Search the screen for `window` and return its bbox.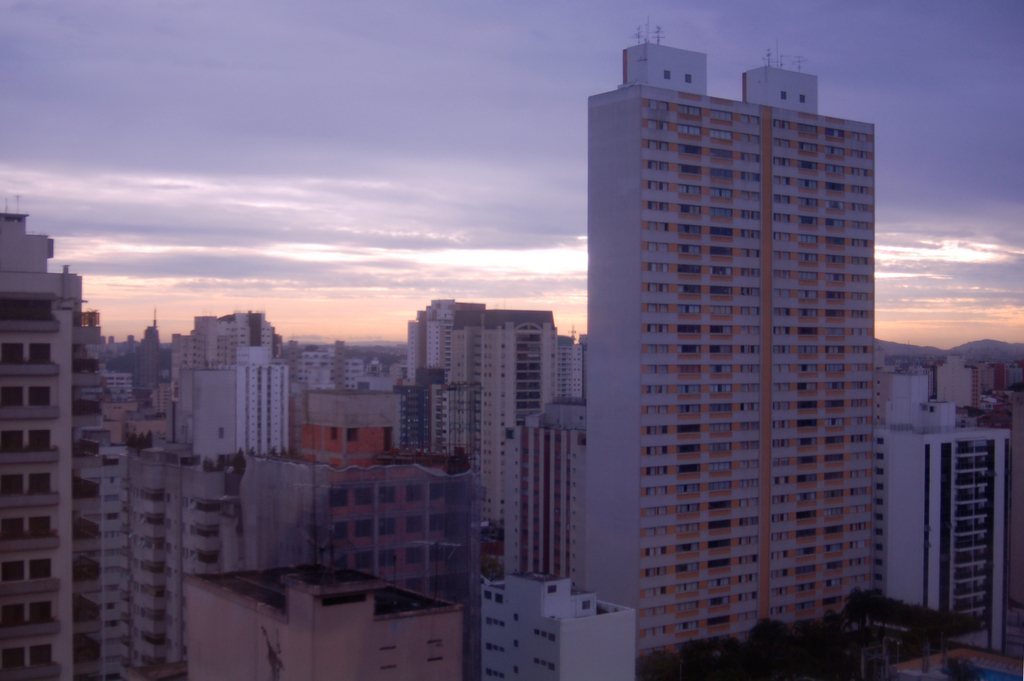
Found: l=660, t=445, r=668, b=457.
